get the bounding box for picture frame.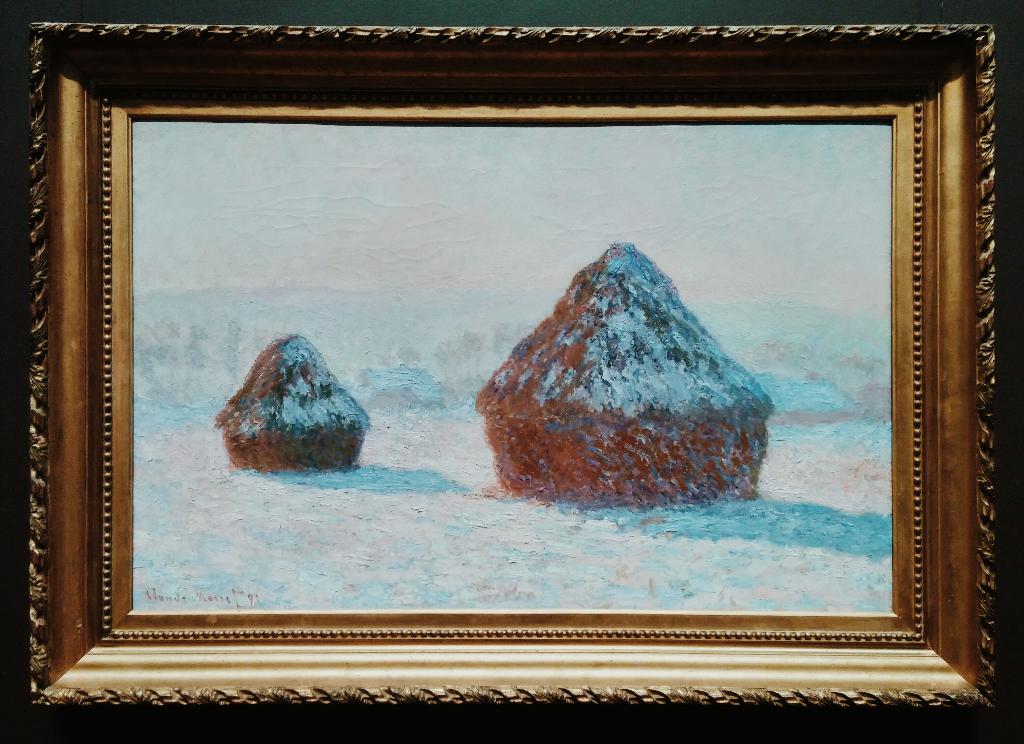
1/20/1023/729.
